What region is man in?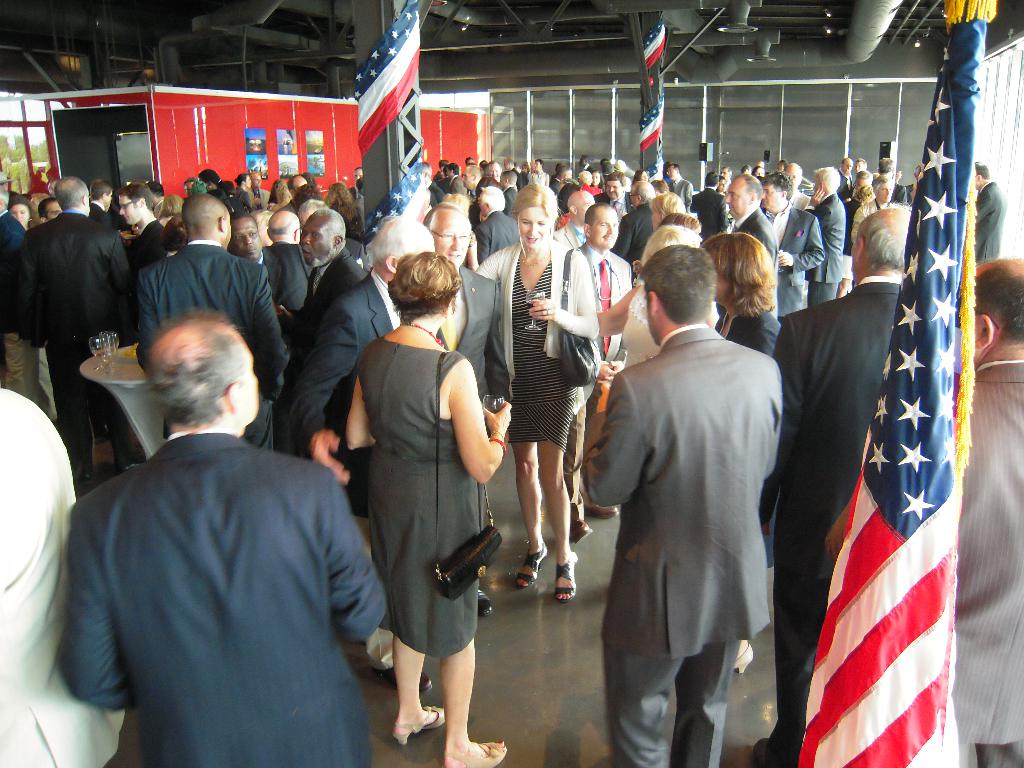
crop(457, 161, 492, 224).
